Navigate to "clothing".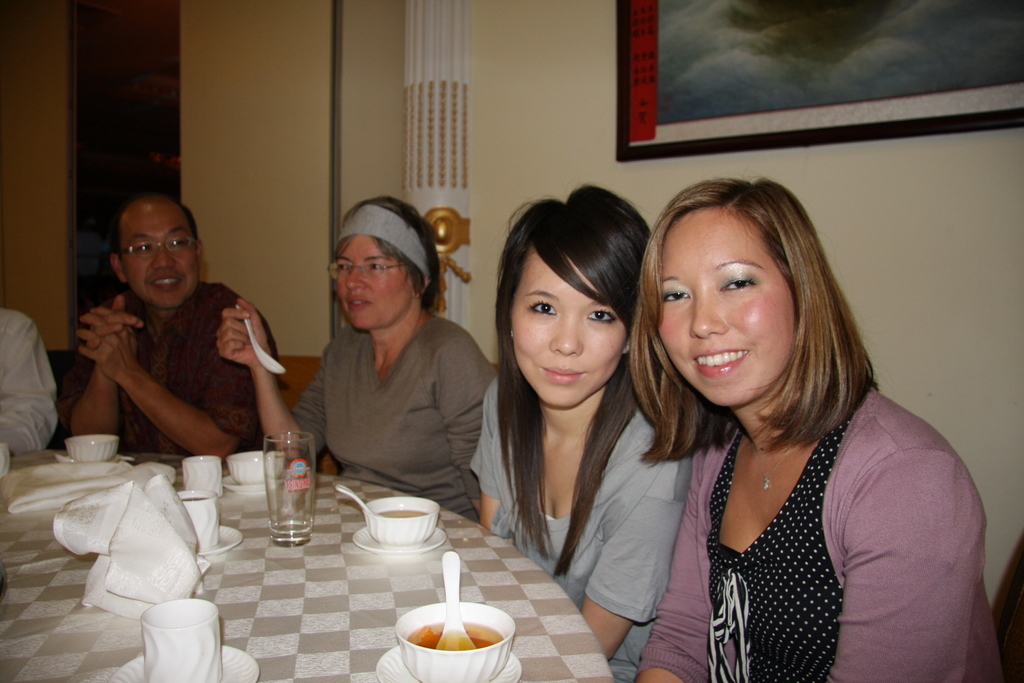
Navigation target: (69, 282, 279, 474).
